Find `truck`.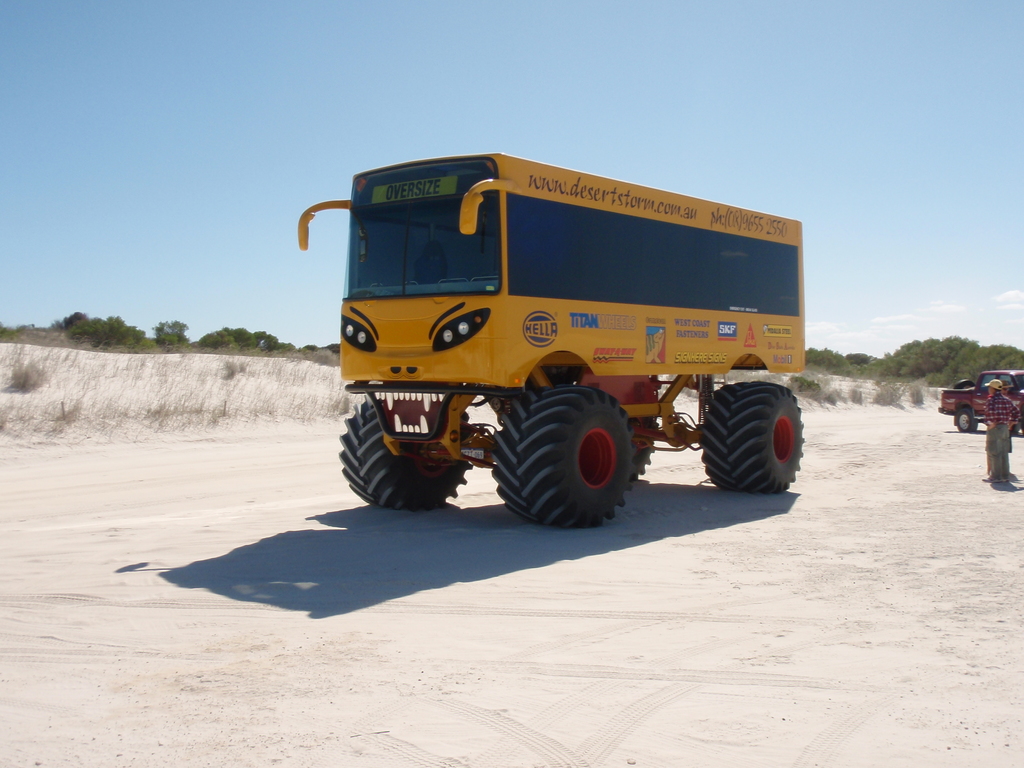
bbox=[940, 367, 1023, 439].
